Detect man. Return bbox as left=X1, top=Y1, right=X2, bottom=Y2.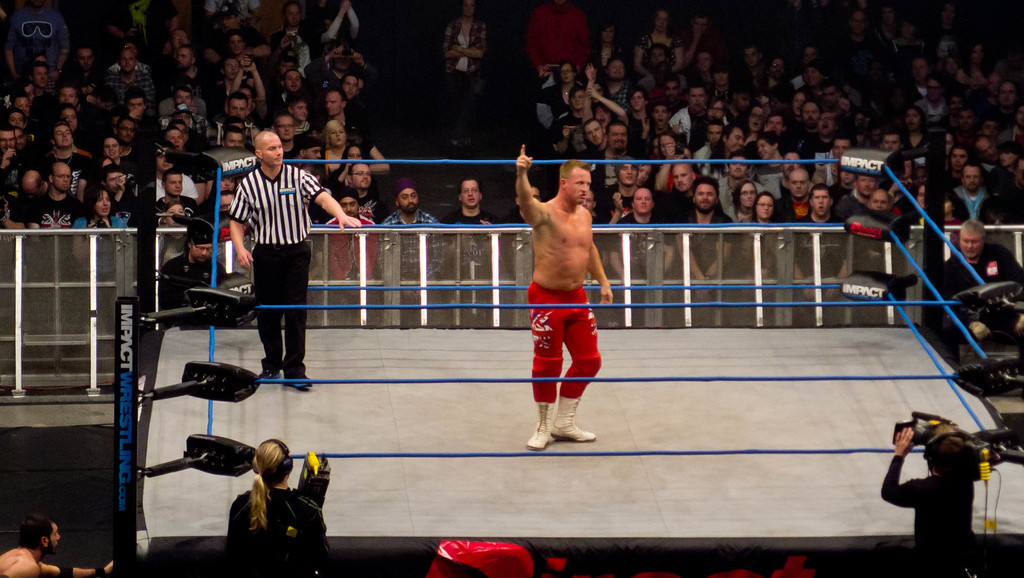
left=227, top=127, right=366, bottom=388.
